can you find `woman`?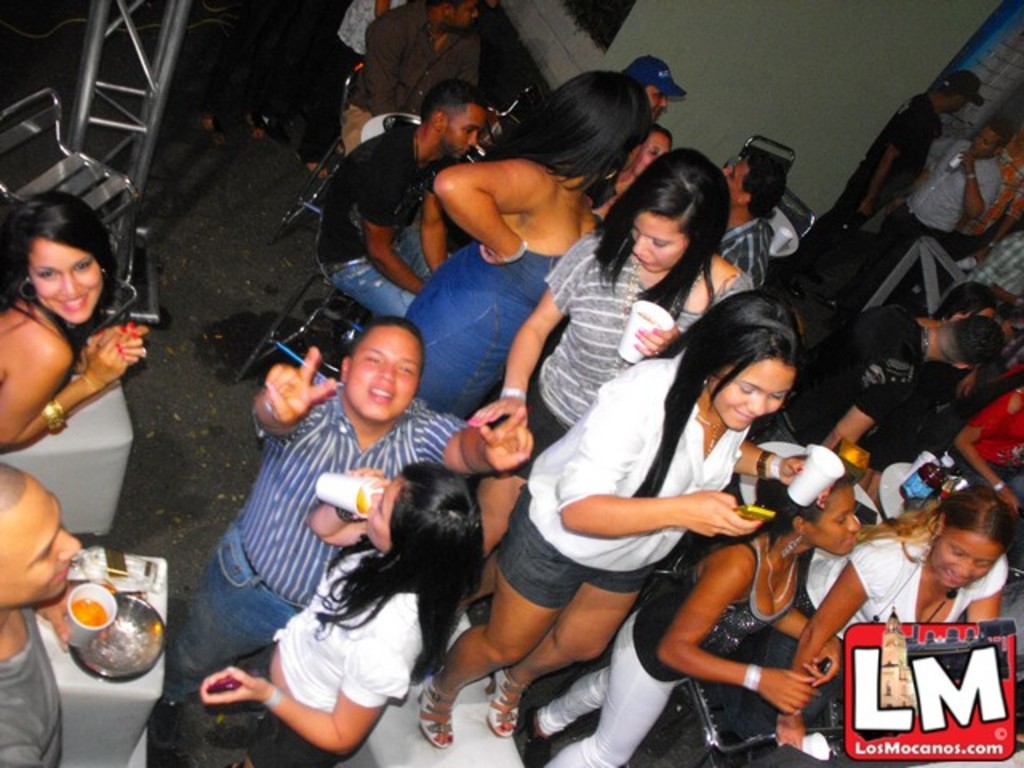
Yes, bounding box: (x1=400, y1=69, x2=650, y2=416).
